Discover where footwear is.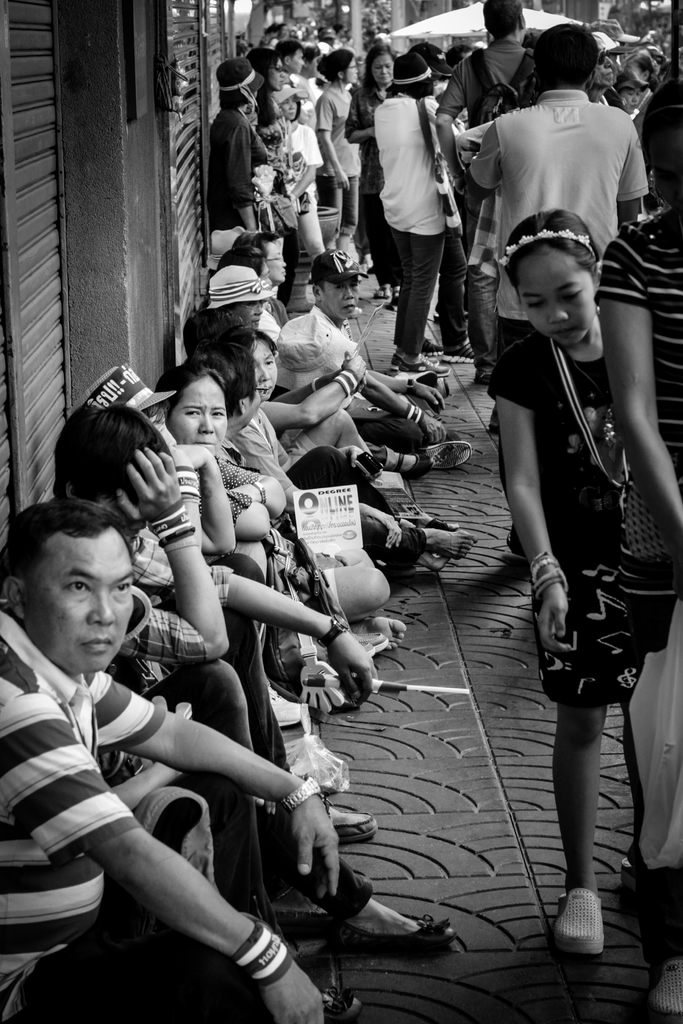
Discovered at region(661, 934, 682, 1017).
